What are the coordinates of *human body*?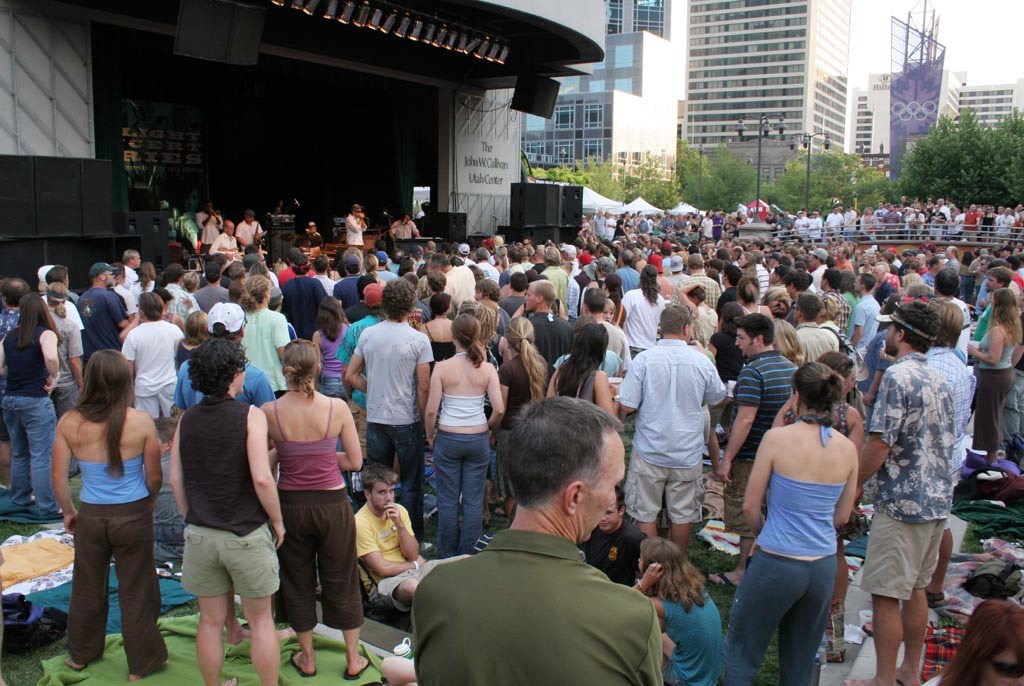
region(43, 342, 170, 682).
